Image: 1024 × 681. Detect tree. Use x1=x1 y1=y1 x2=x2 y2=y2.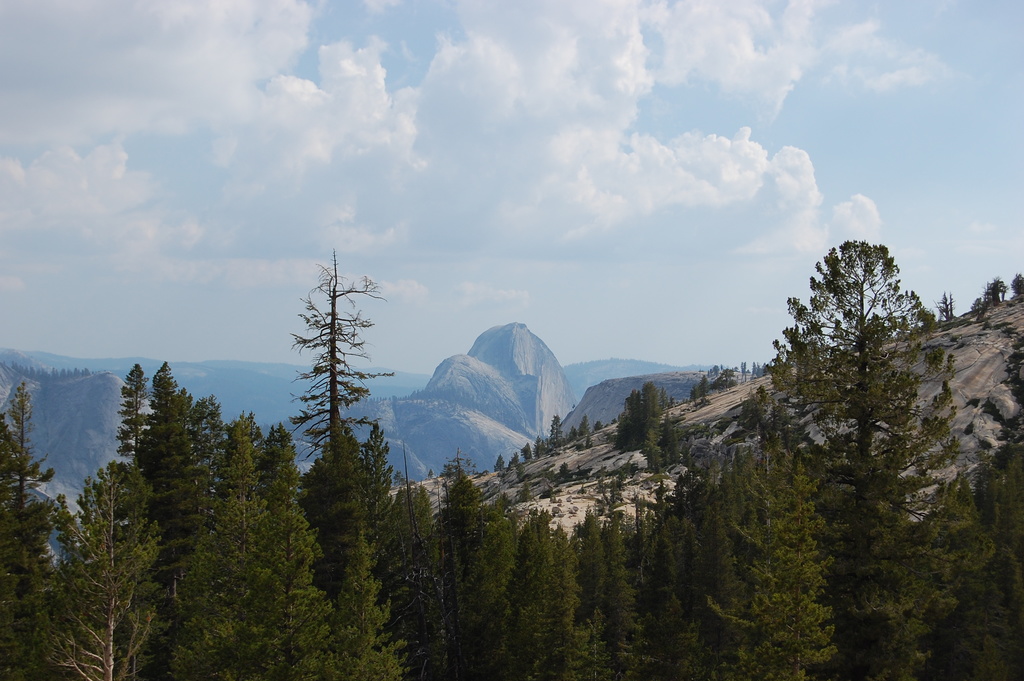
x1=550 y1=417 x2=575 y2=451.
